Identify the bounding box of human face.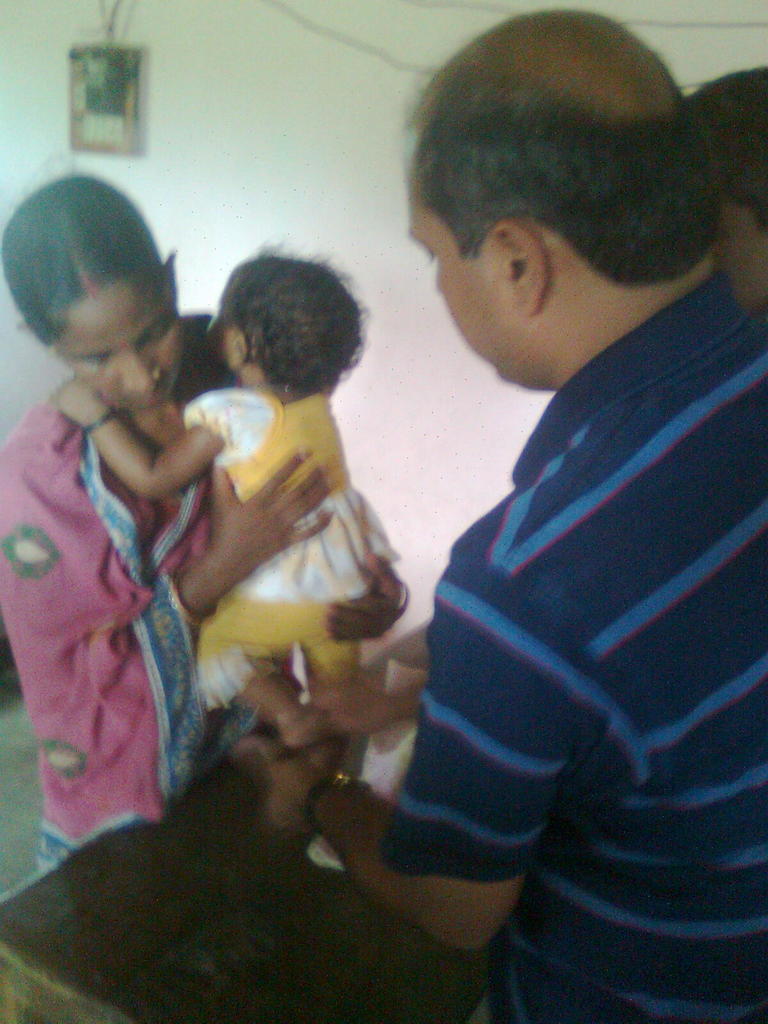
{"x1": 205, "y1": 282, "x2": 233, "y2": 364}.
